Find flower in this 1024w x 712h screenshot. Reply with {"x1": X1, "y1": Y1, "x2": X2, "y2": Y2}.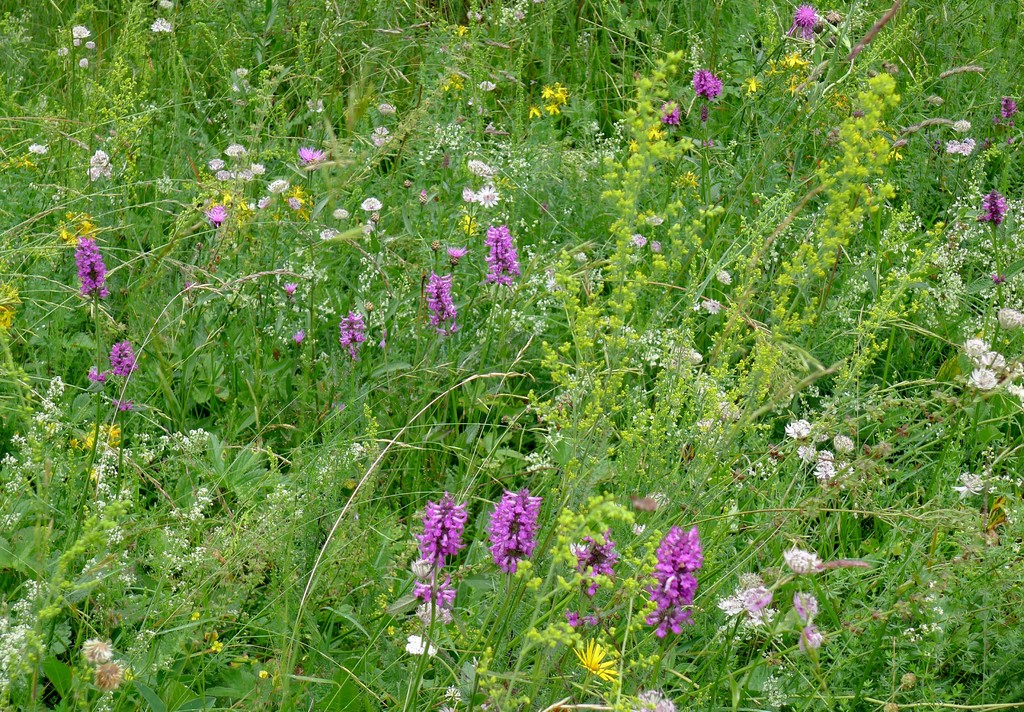
{"x1": 228, "y1": 83, "x2": 240, "y2": 96}.
